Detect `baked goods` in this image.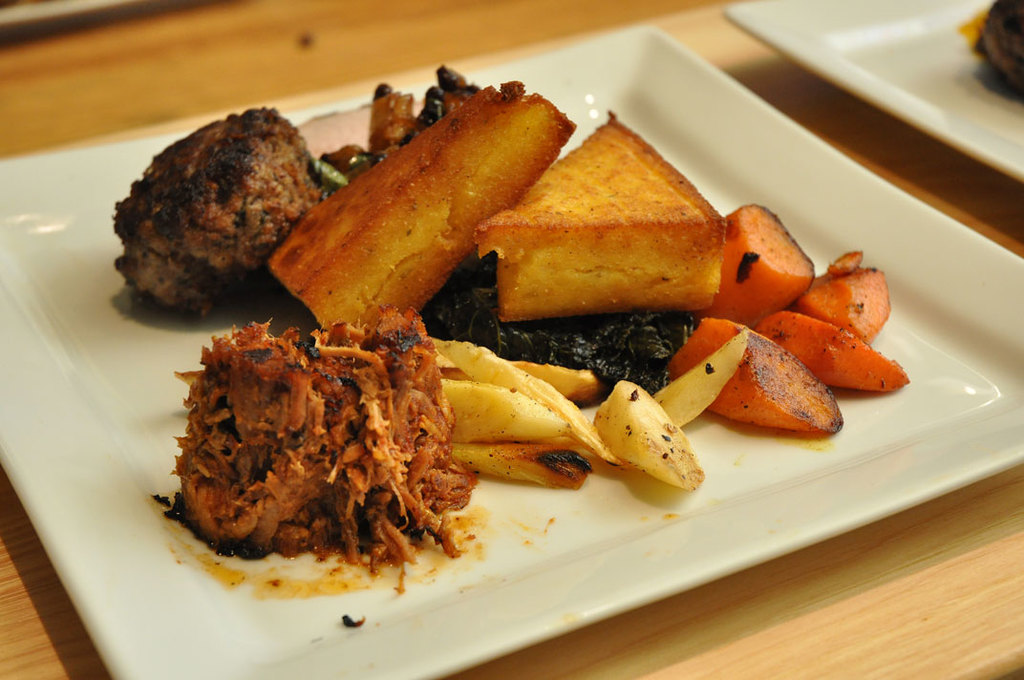
Detection: [267,77,585,337].
